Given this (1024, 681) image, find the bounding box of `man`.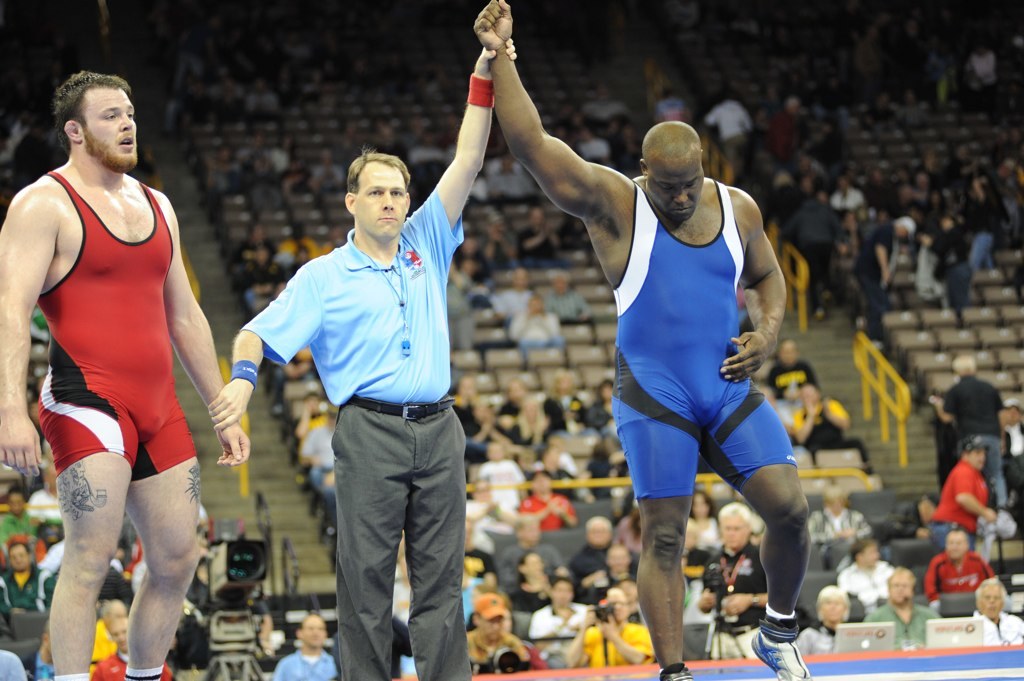
(x1=575, y1=122, x2=612, y2=169).
